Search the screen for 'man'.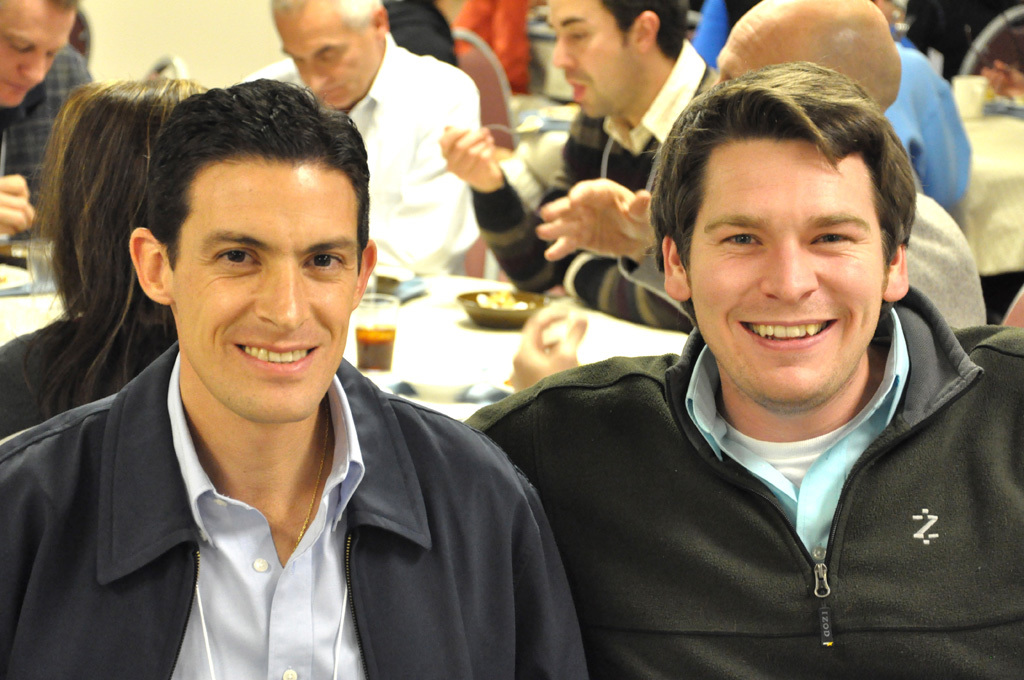
Found at Rect(241, 0, 484, 276).
